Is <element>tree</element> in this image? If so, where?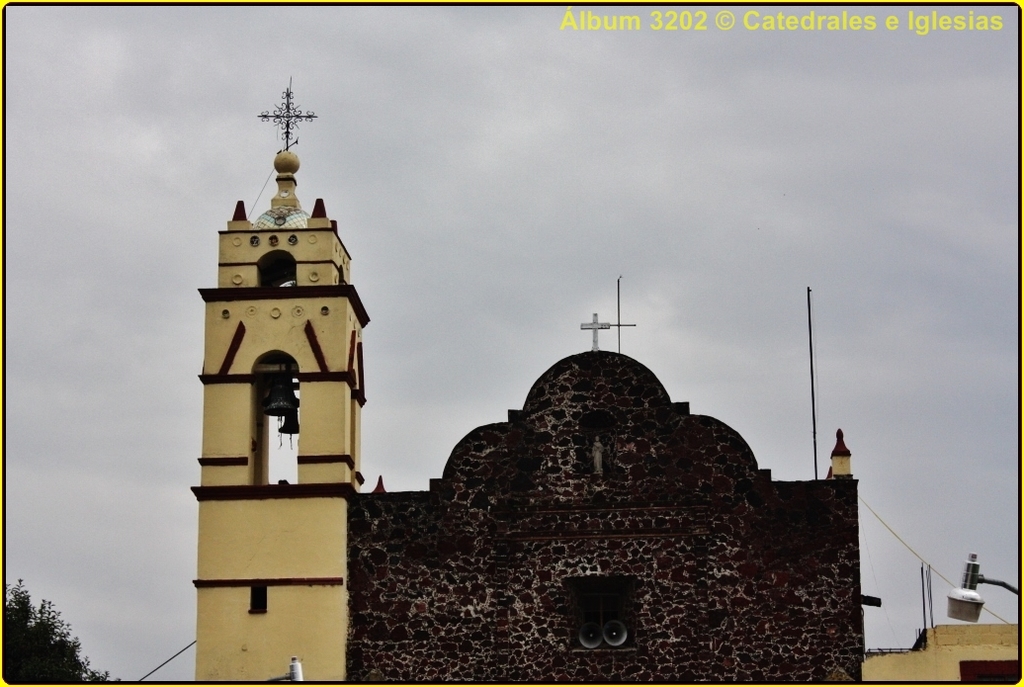
Yes, at 2:577:98:686.
